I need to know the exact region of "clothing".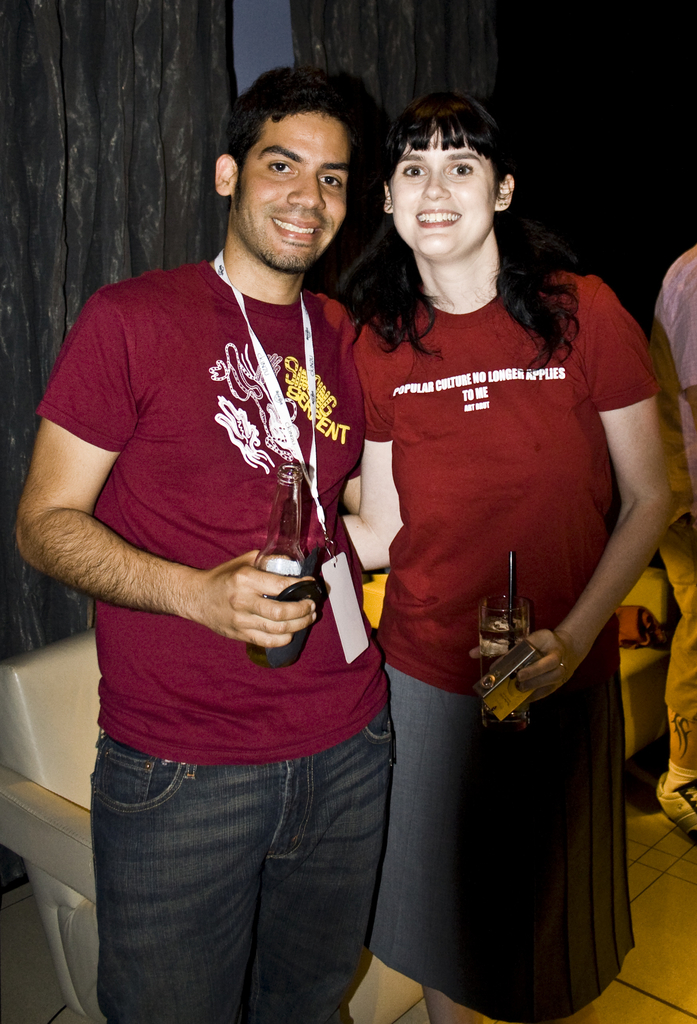
Region: bbox(342, 257, 669, 1023).
